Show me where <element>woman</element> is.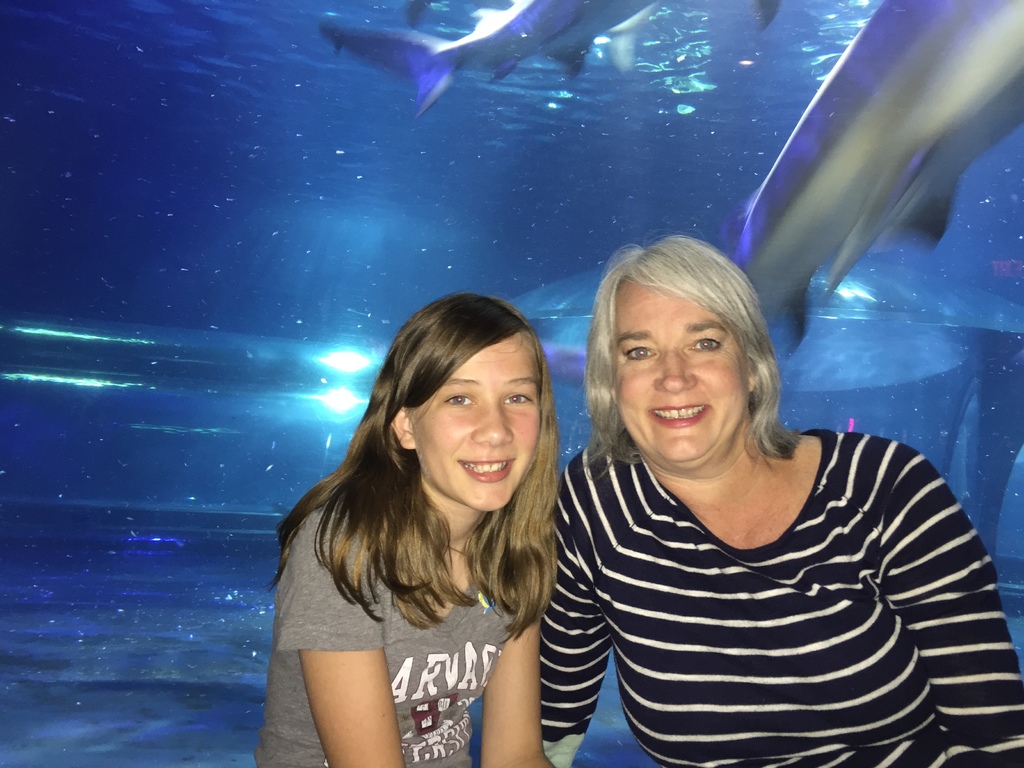
<element>woman</element> is at pyautogui.locateOnScreen(252, 287, 562, 767).
